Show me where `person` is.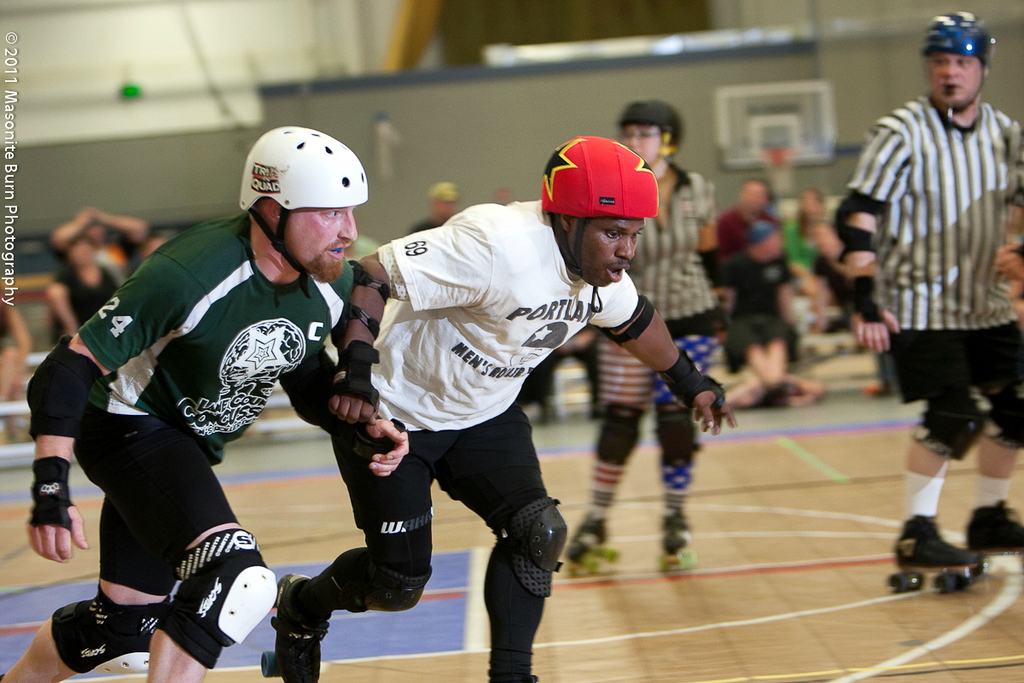
`person` is at 730,215,797,386.
